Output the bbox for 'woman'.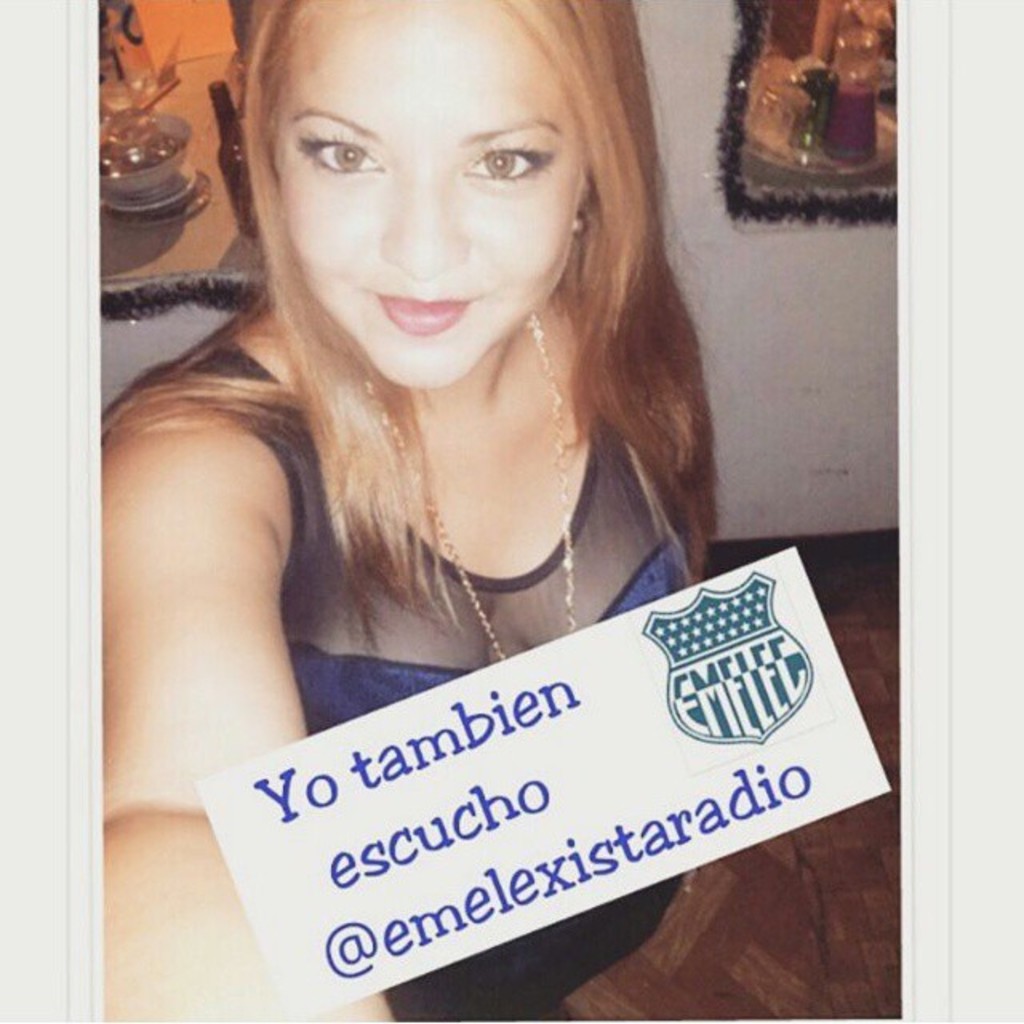
box(99, 0, 728, 1019).
